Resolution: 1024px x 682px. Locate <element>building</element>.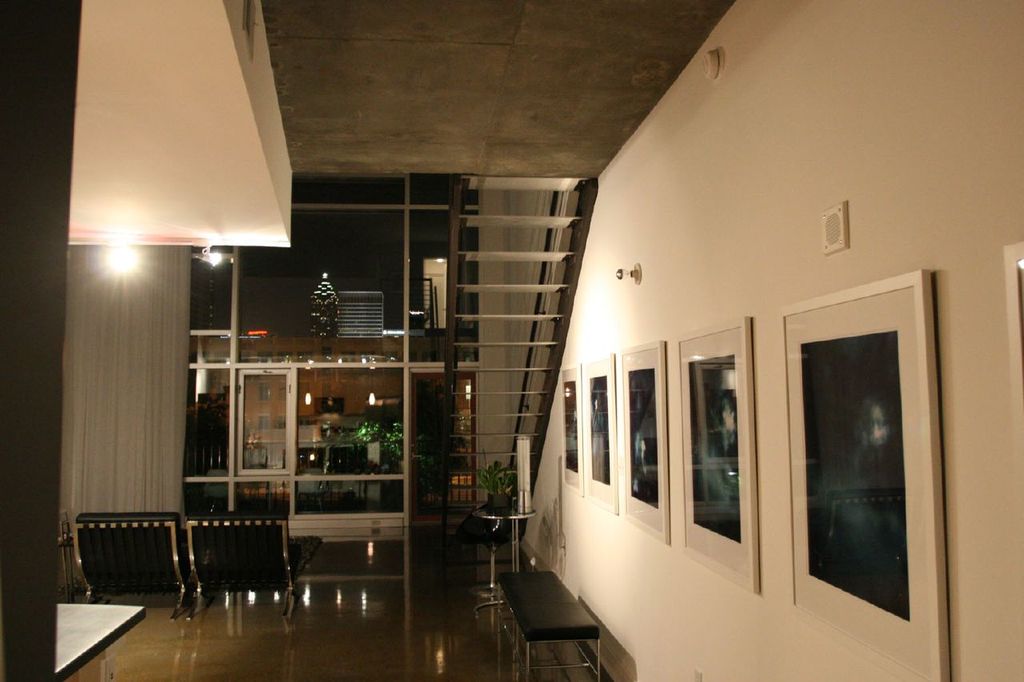
Rect(0, 0, 1023, 681).
